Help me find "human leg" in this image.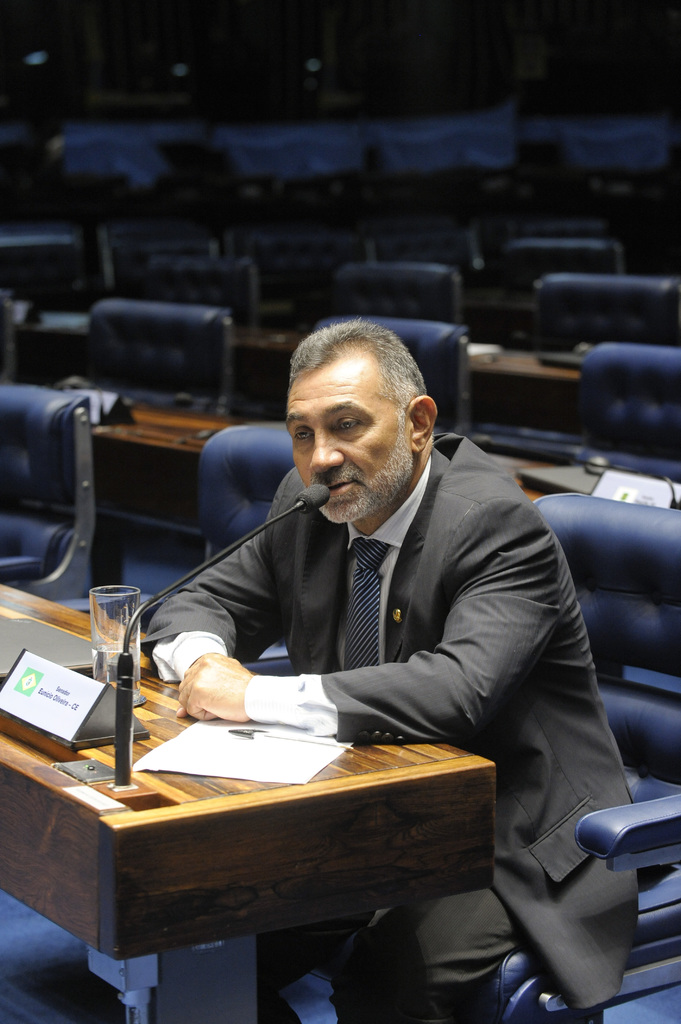
Found it: [326, 888, 526, 1023].
